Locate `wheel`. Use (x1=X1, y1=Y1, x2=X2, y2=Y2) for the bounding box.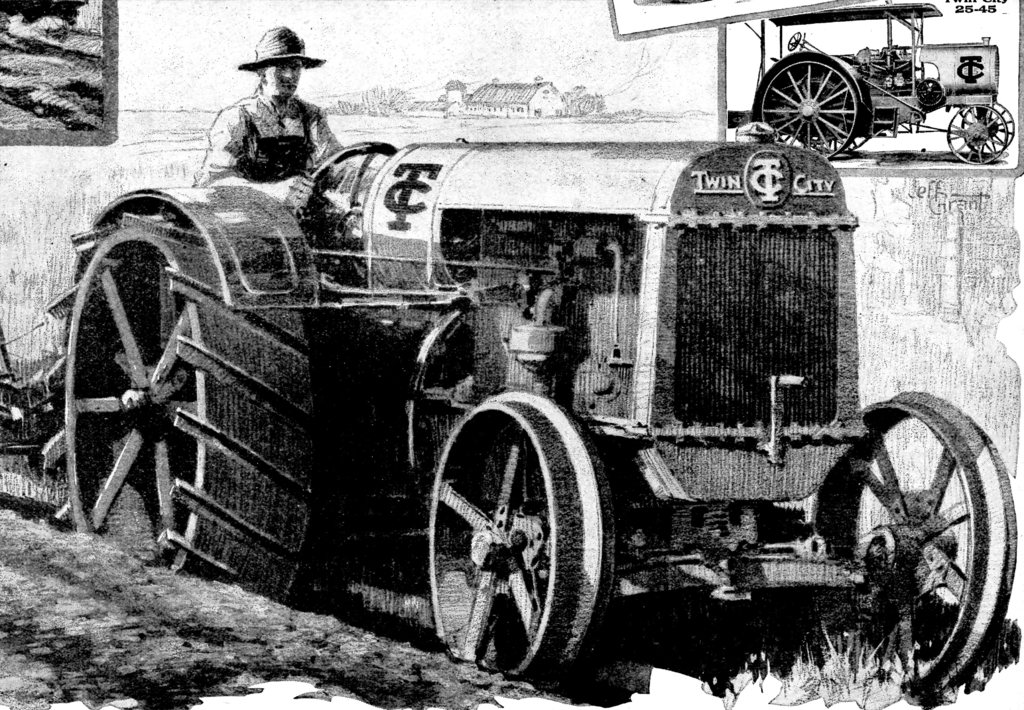
(x1=431, y1=391, x2=600, y2=678).
